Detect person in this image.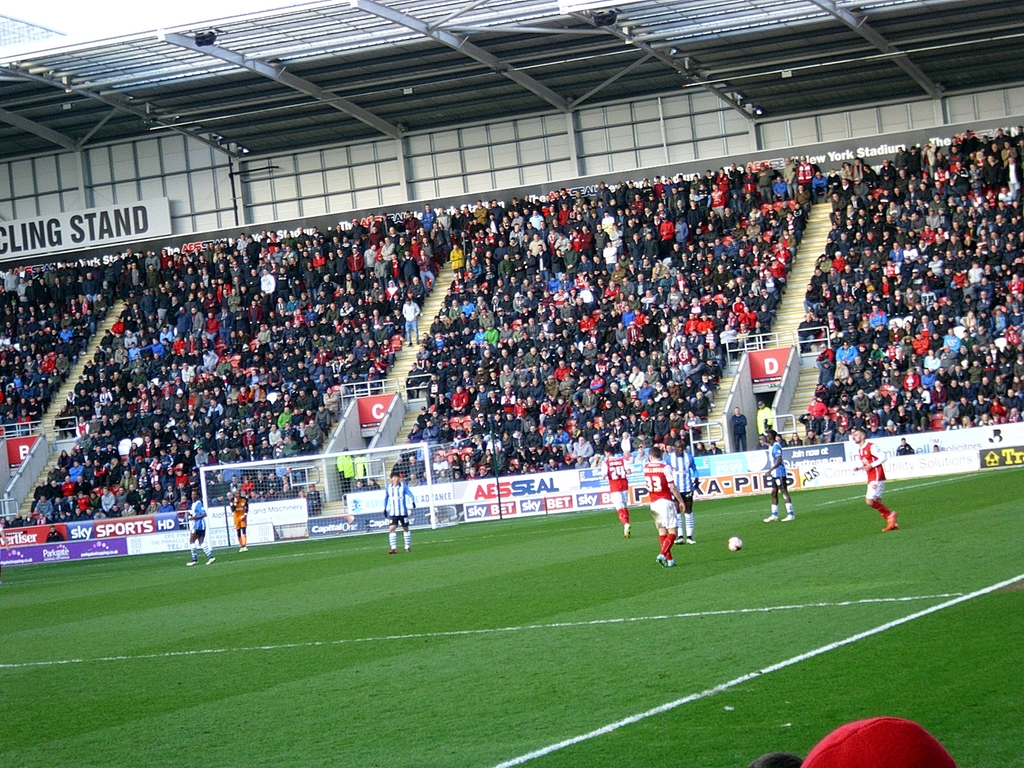
Detection: BBox(742, 428, 786, 522).
